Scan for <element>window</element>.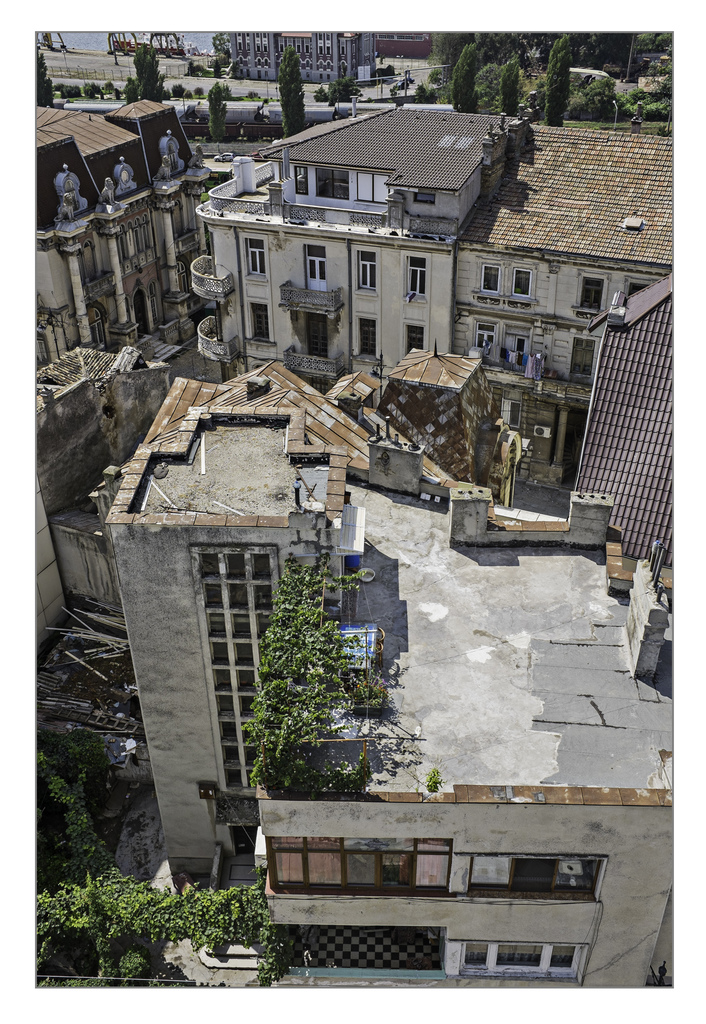
Scan result: pyautogui.locateOnScreen(213, 643, 230, 668).
